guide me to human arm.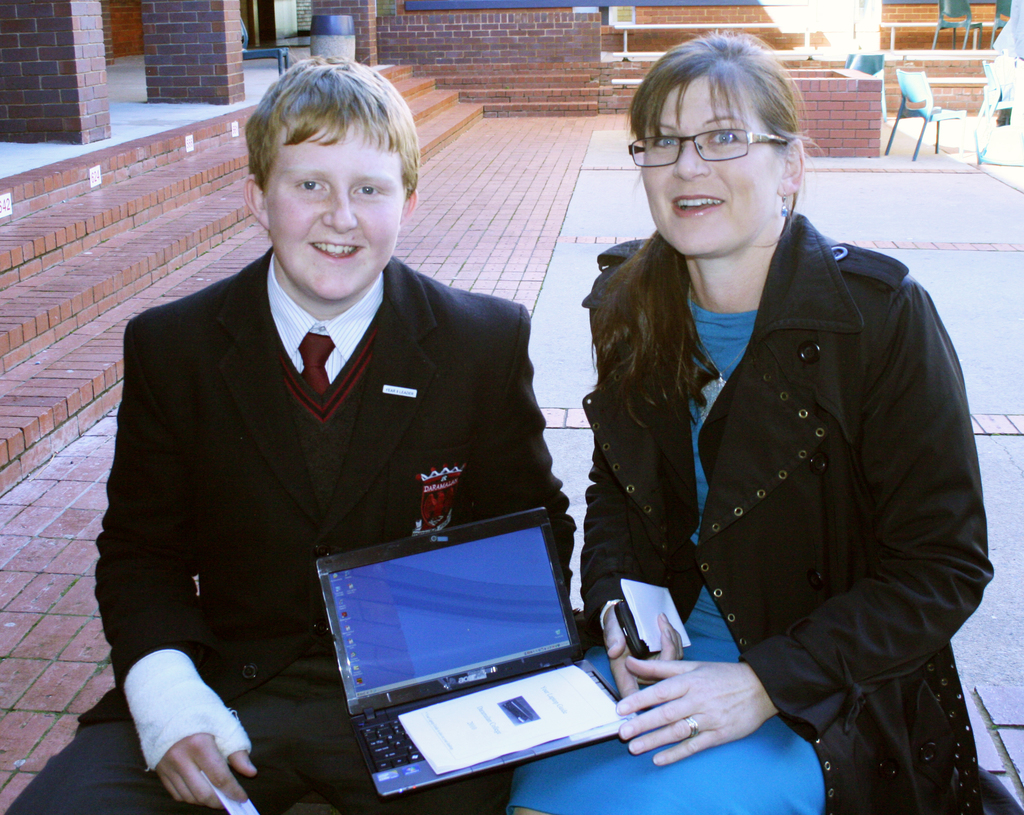
Guidance: l=482, t=309, r=576, b=590.
